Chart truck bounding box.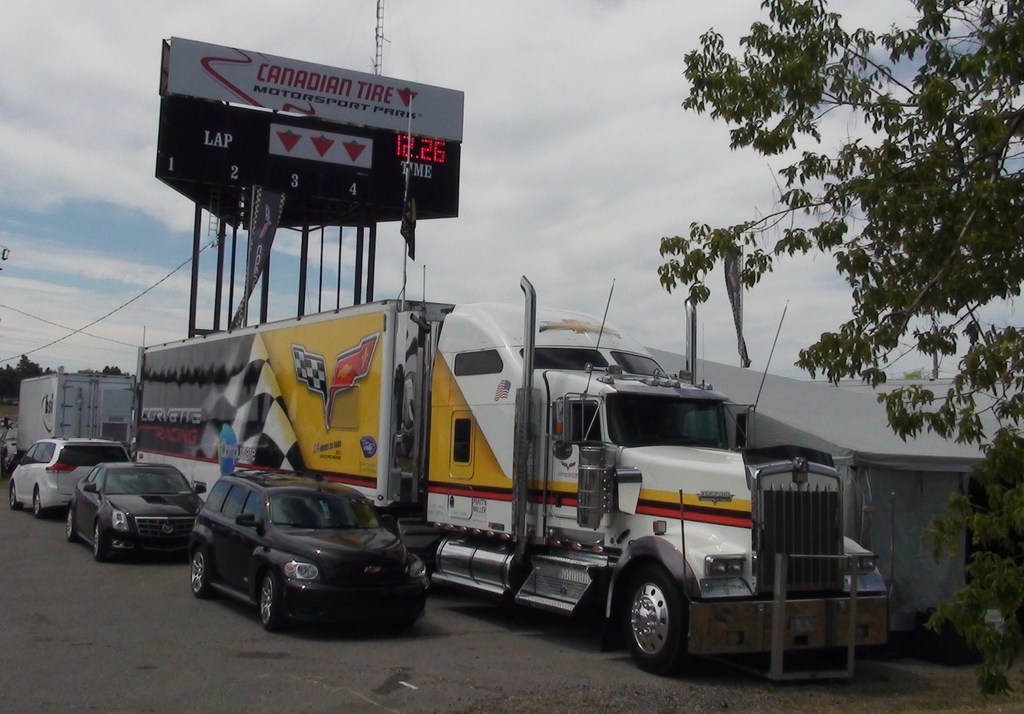
Charted: bbox=[386, 292, 817, 669].
